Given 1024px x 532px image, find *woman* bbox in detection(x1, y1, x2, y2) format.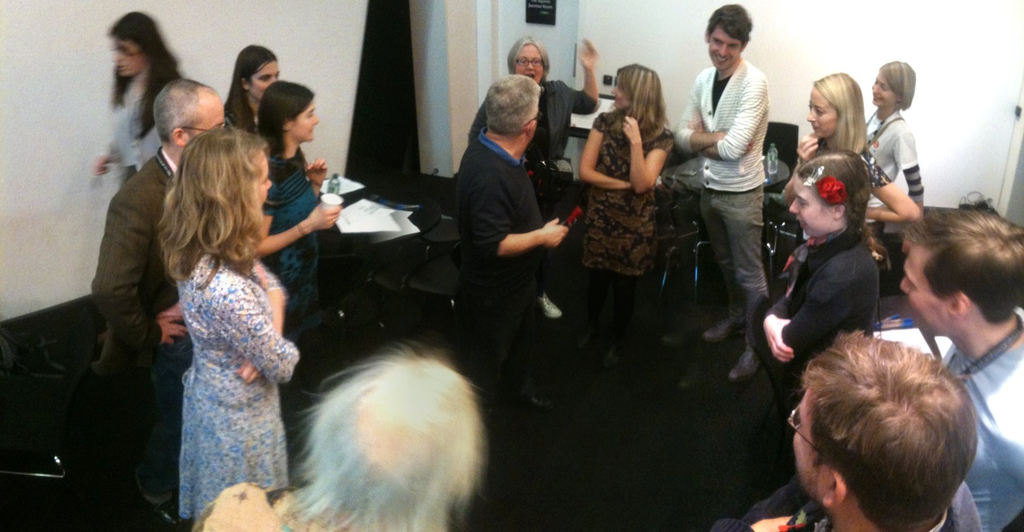
detection(131, 96, 303, 519).
